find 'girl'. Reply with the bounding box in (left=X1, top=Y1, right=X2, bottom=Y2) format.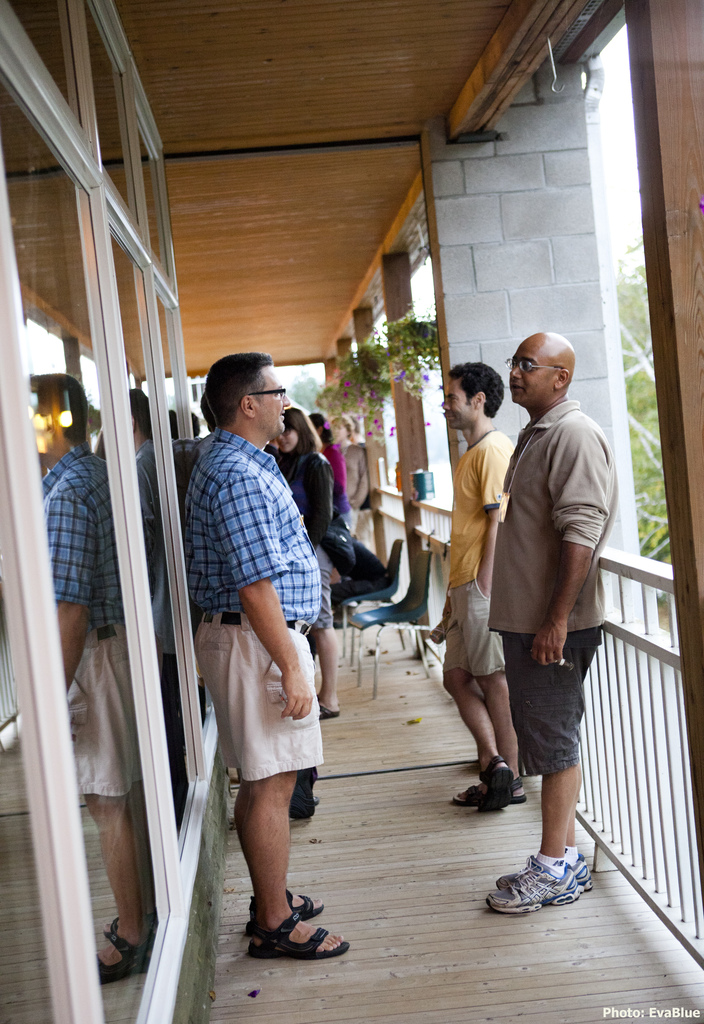
(left=332, top=416, right=365, bottom=533).
